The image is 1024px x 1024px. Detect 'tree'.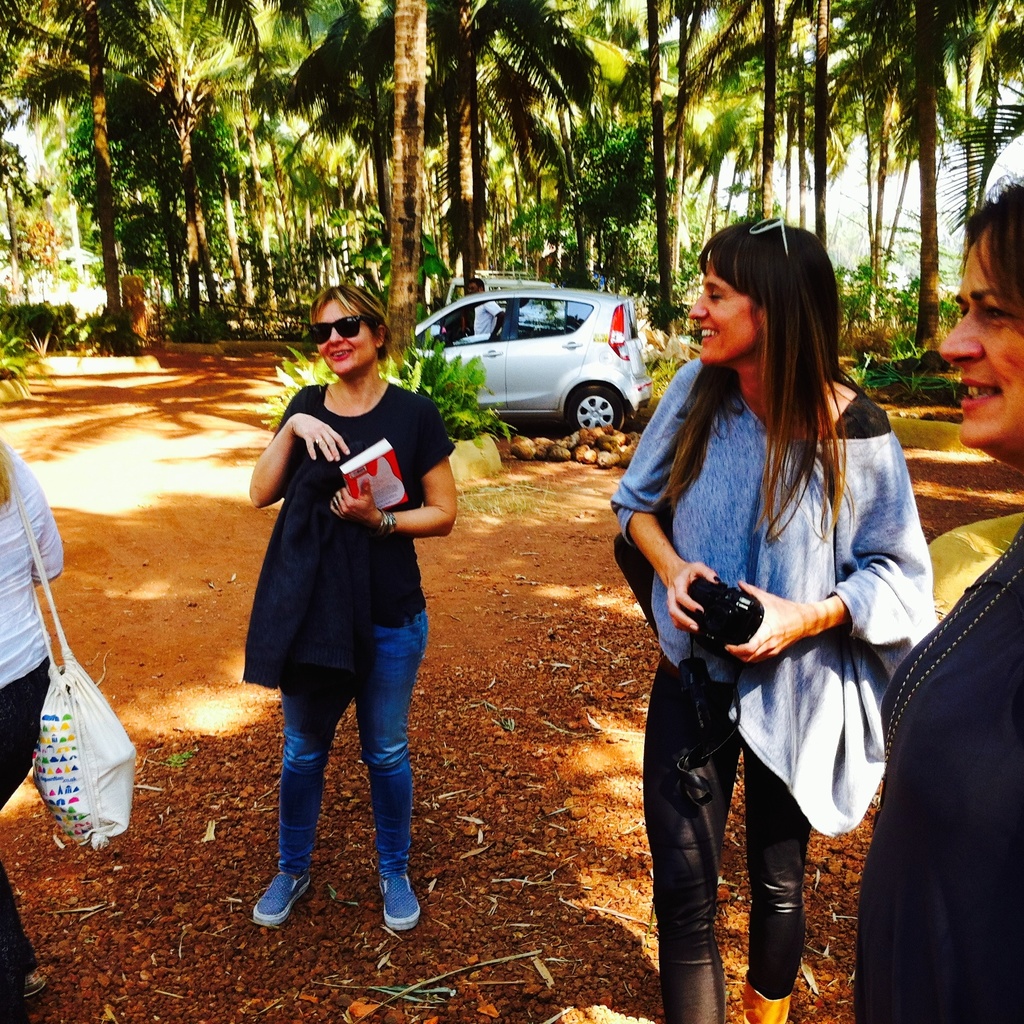
Detection: l=39, t=49, r=239, b=333.
